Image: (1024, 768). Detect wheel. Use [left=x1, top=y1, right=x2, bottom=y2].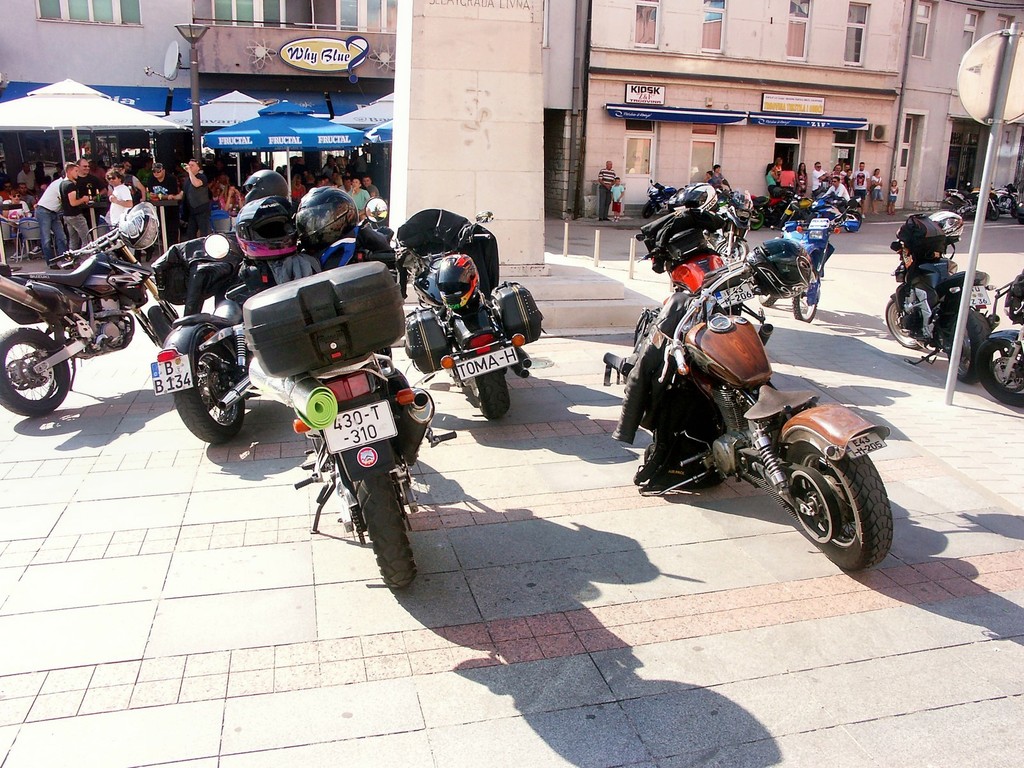
[left=846, top=214, right=863, bottom=232].
